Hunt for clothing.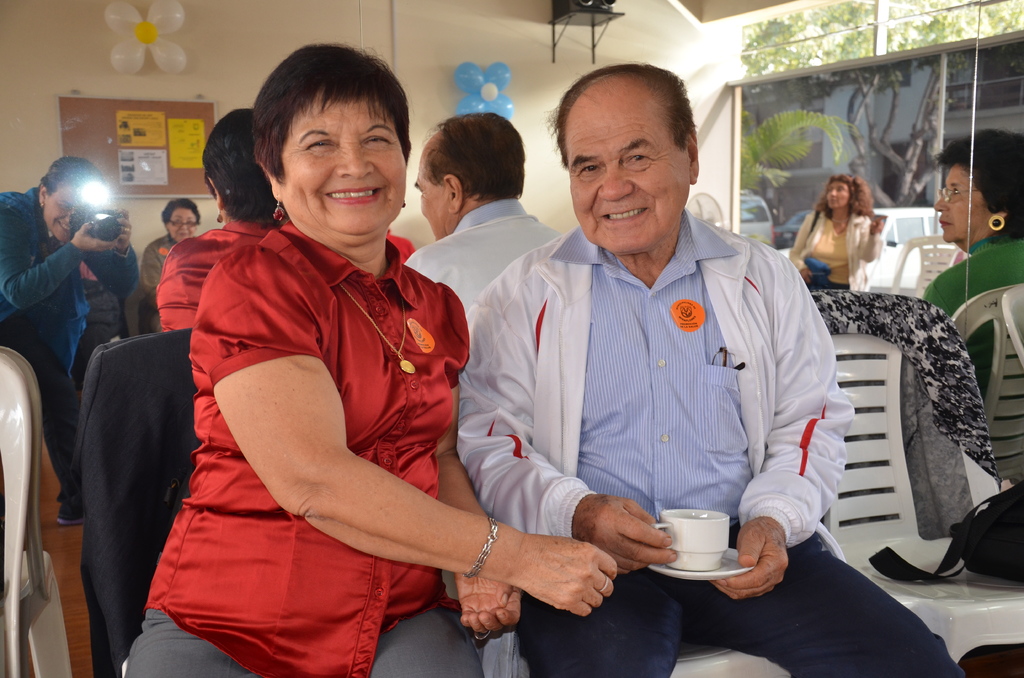
Hunted down at bbox=(804, 293, 1002, 543).
